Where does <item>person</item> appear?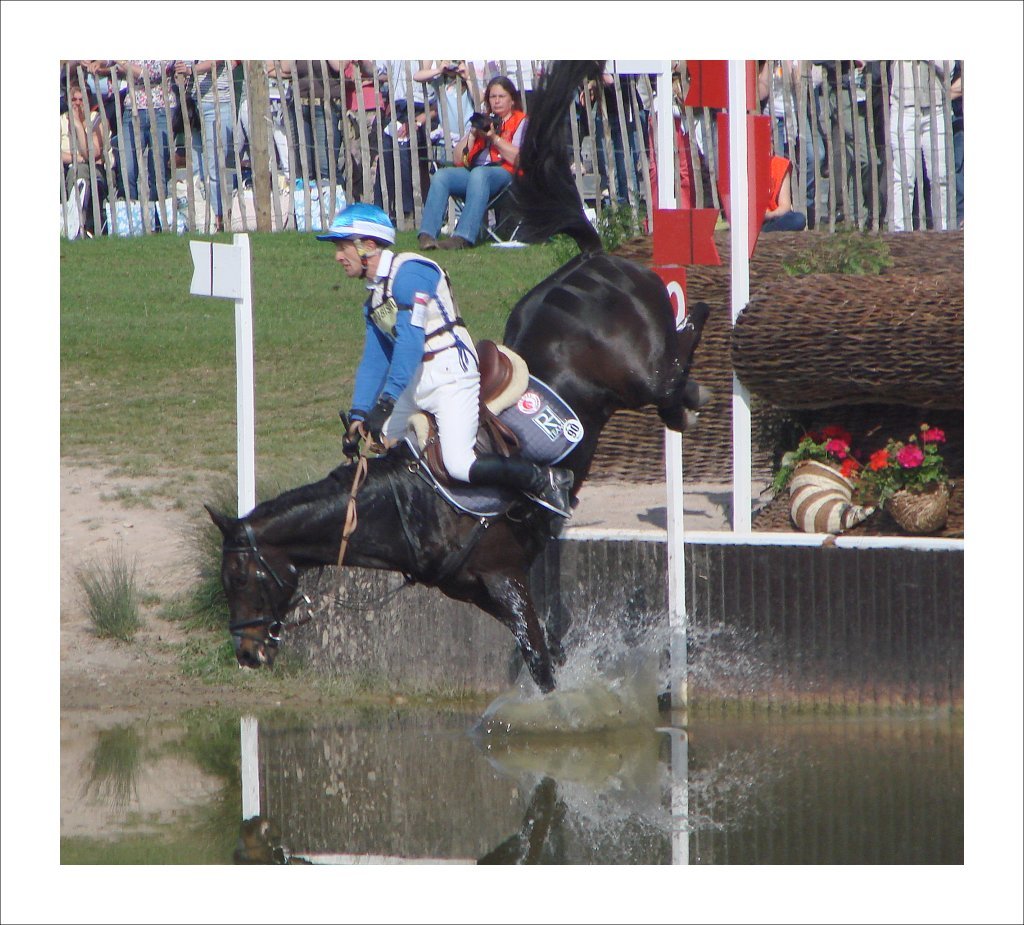
Appears at (315,187,571,534).
